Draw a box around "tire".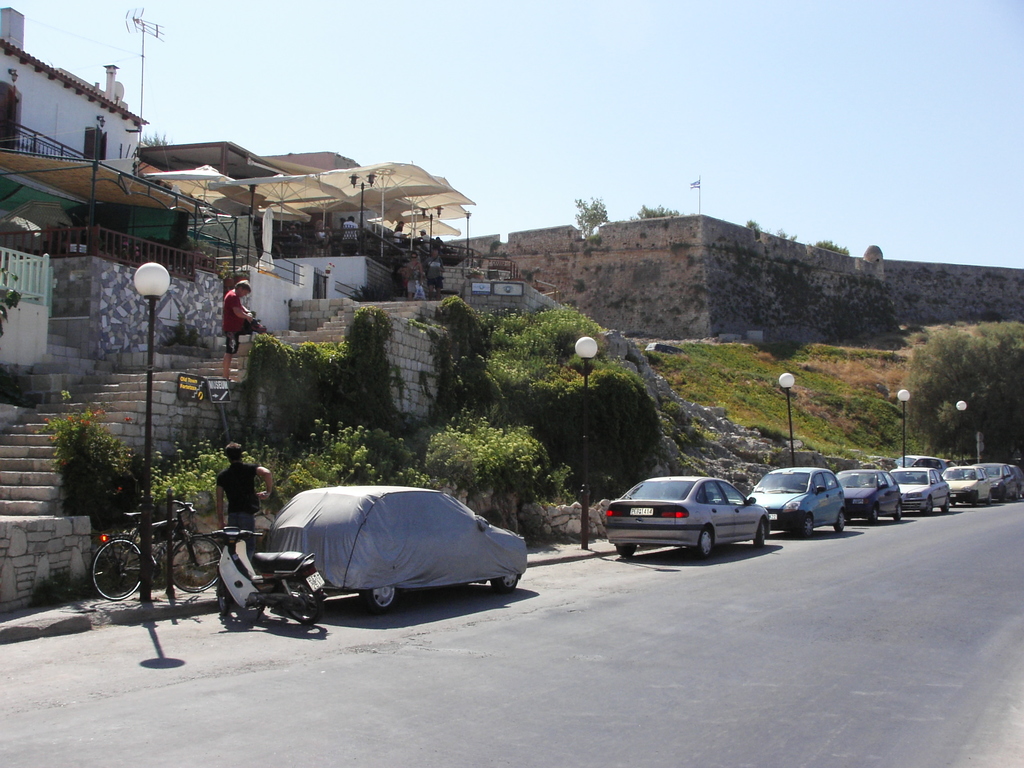
(x1=283, y1=580, x2=323, y2=623).
